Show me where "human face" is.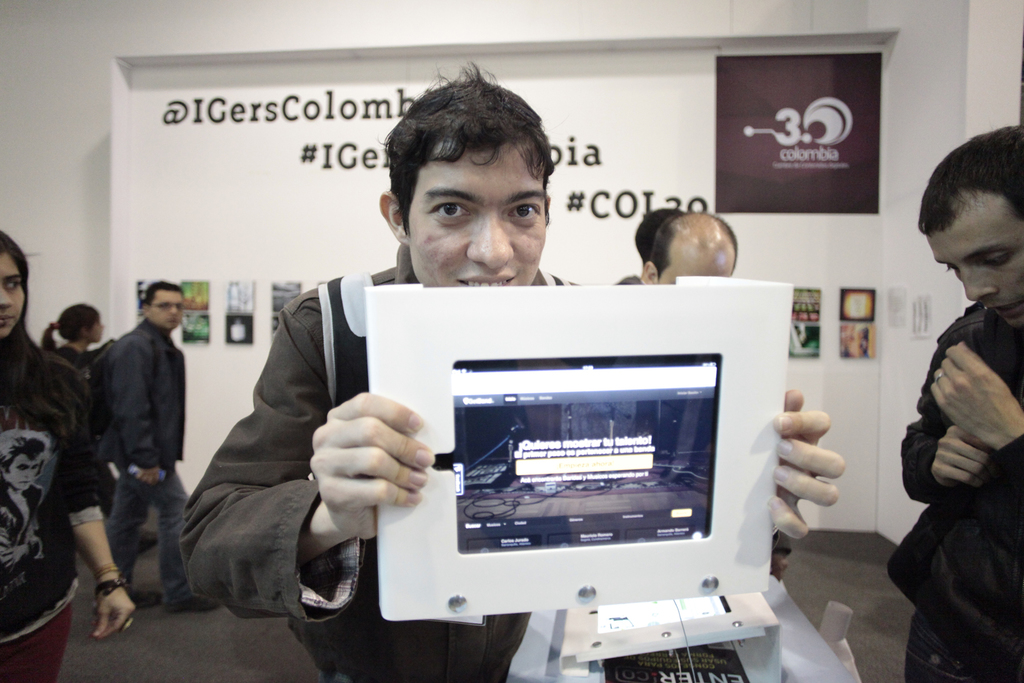
"human face" is at bbox=(661, 247, 733, 286).
